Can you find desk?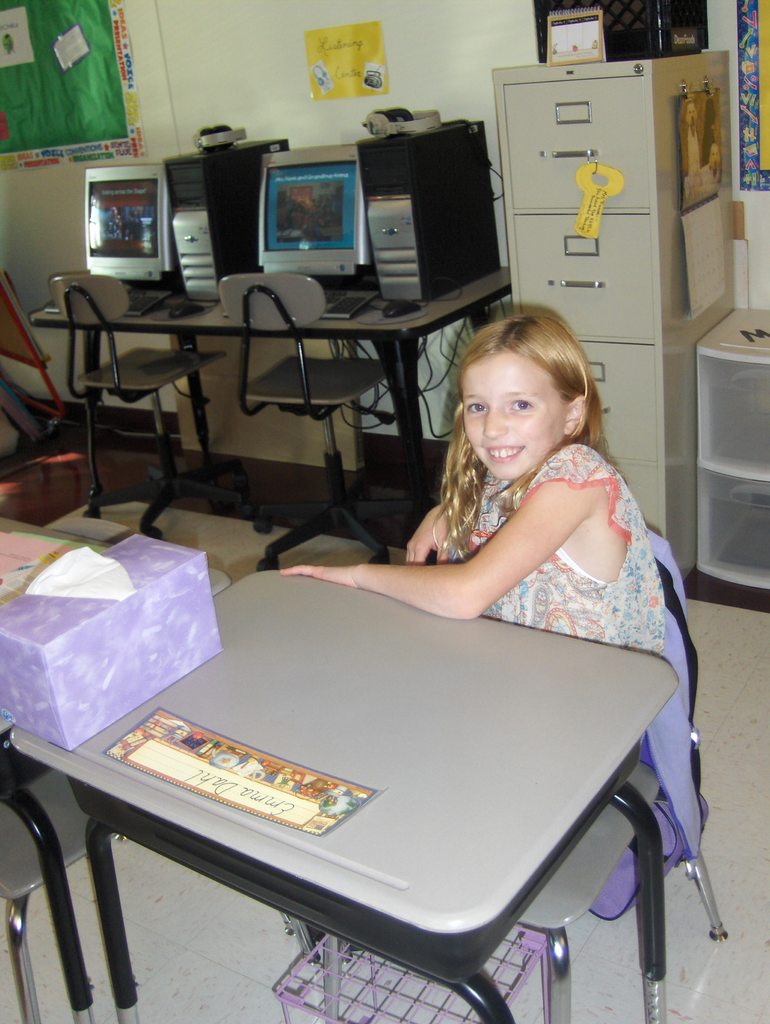
Yes, bounding box: 22,262,513,531.
